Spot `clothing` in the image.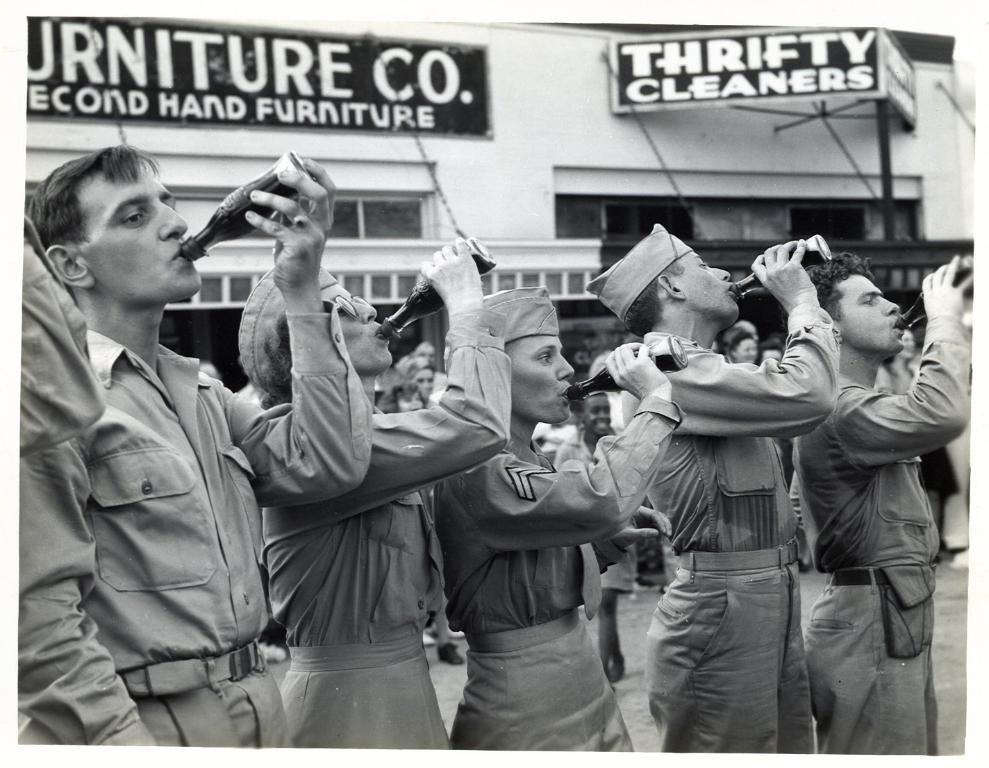
`clothing` found at l=433, t=364, r=447, b=390.
